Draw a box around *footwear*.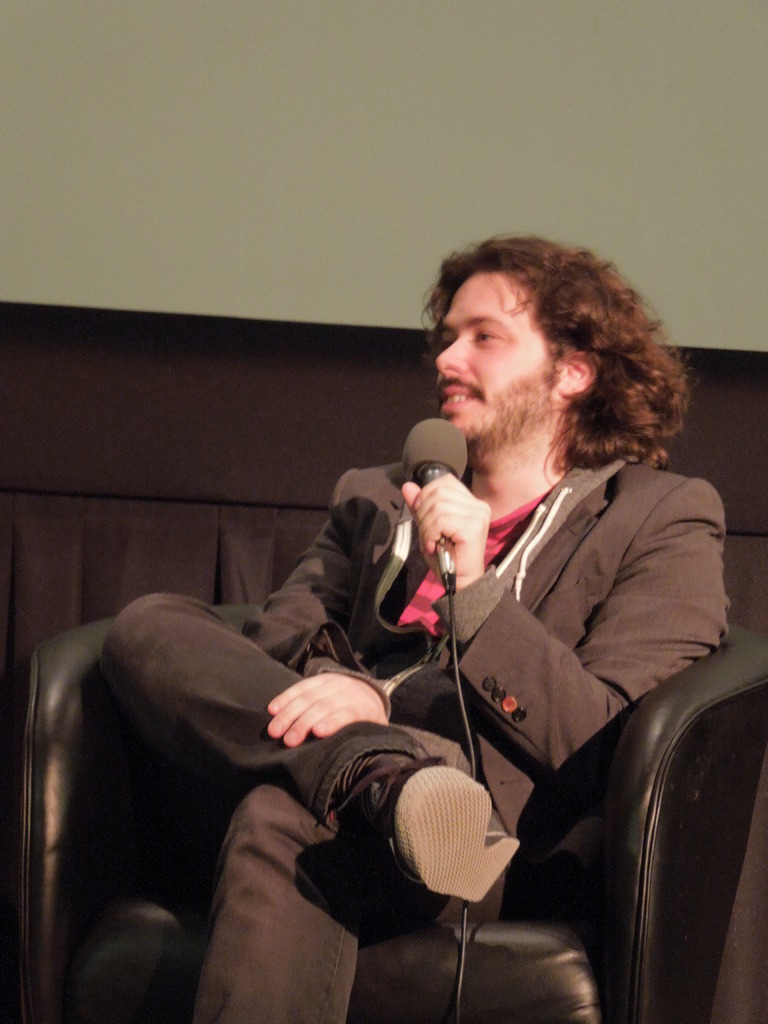
<box>321,755,522,903</box>.
